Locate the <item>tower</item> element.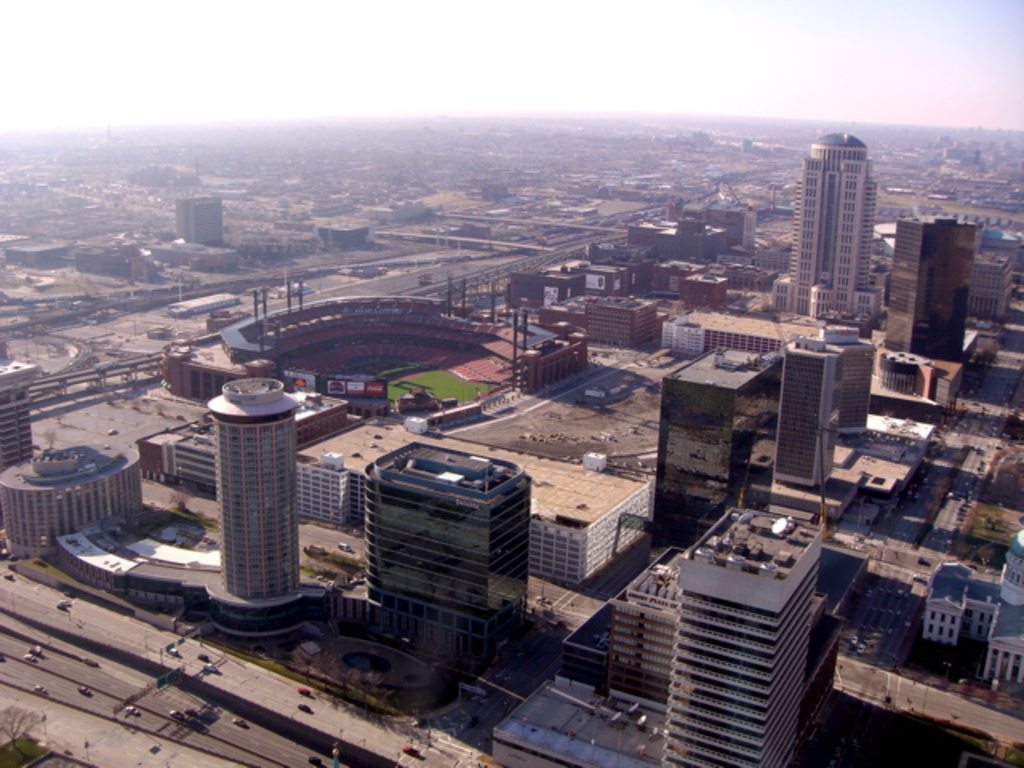
Element bbox: x1=750, y1=323, x2=848, y2=504.
